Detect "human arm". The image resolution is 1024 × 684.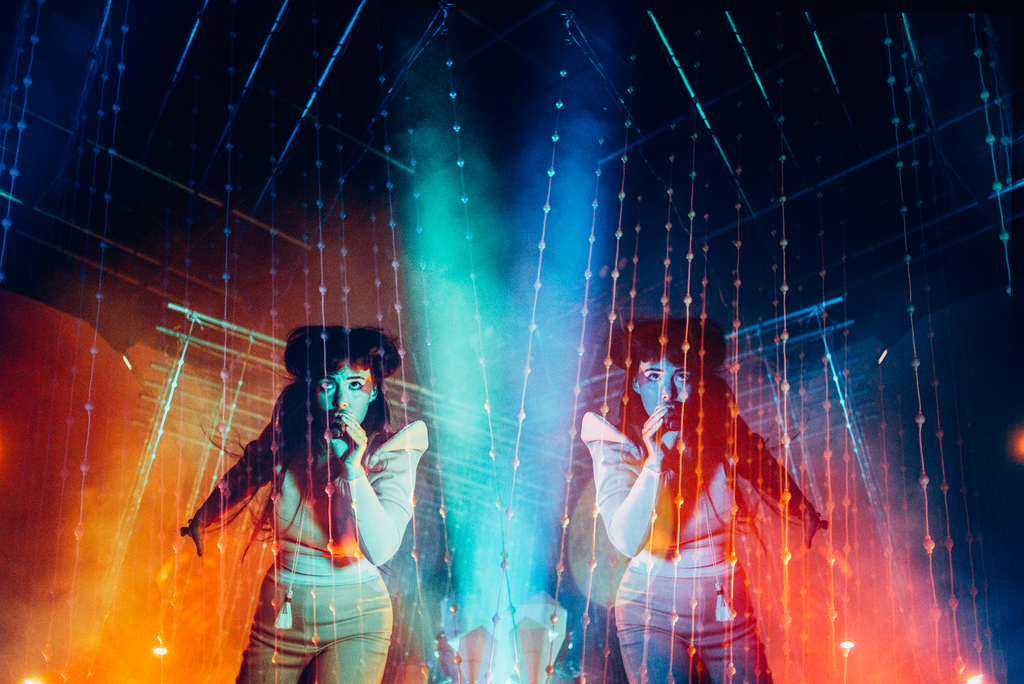
<bbox>727, 418, 828, 551</bbox>.
